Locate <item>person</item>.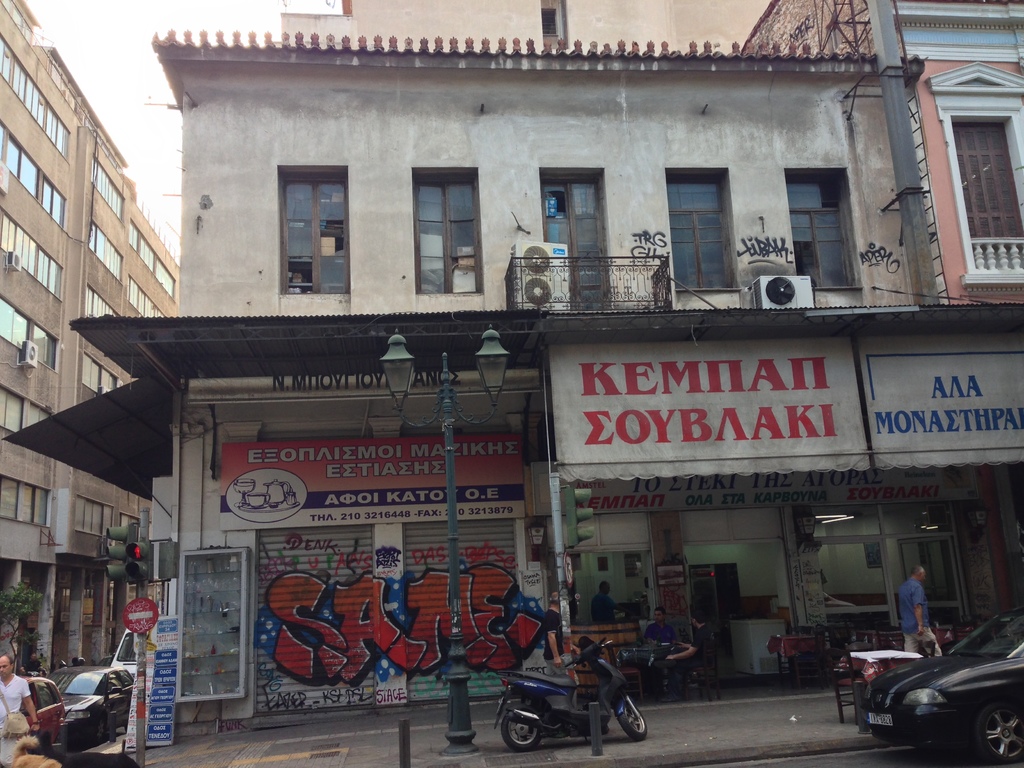
Bounding box: [x1=540, y1=591, x2=582, y2=708].
